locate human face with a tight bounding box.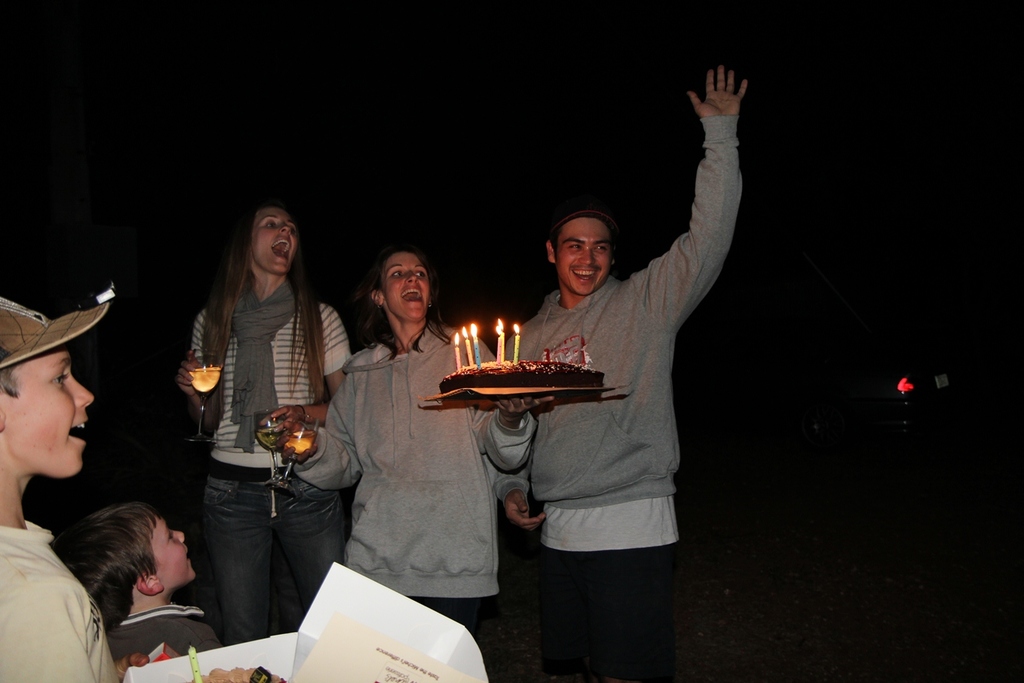
(558, 220, 612, 292).
